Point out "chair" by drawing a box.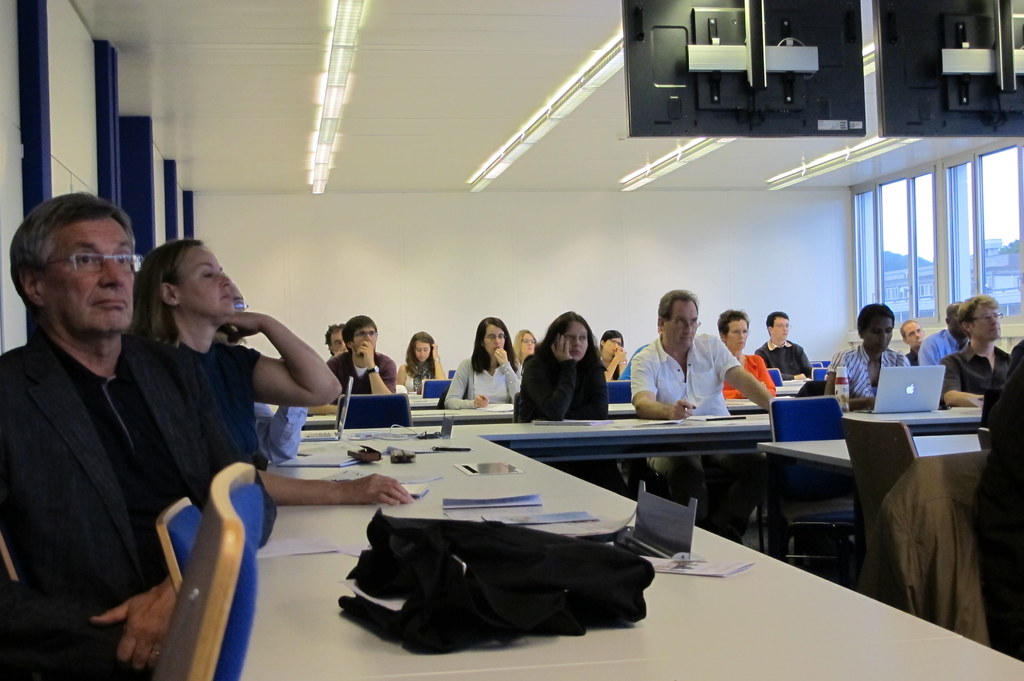
select_region(767, 392, 846, 454).
